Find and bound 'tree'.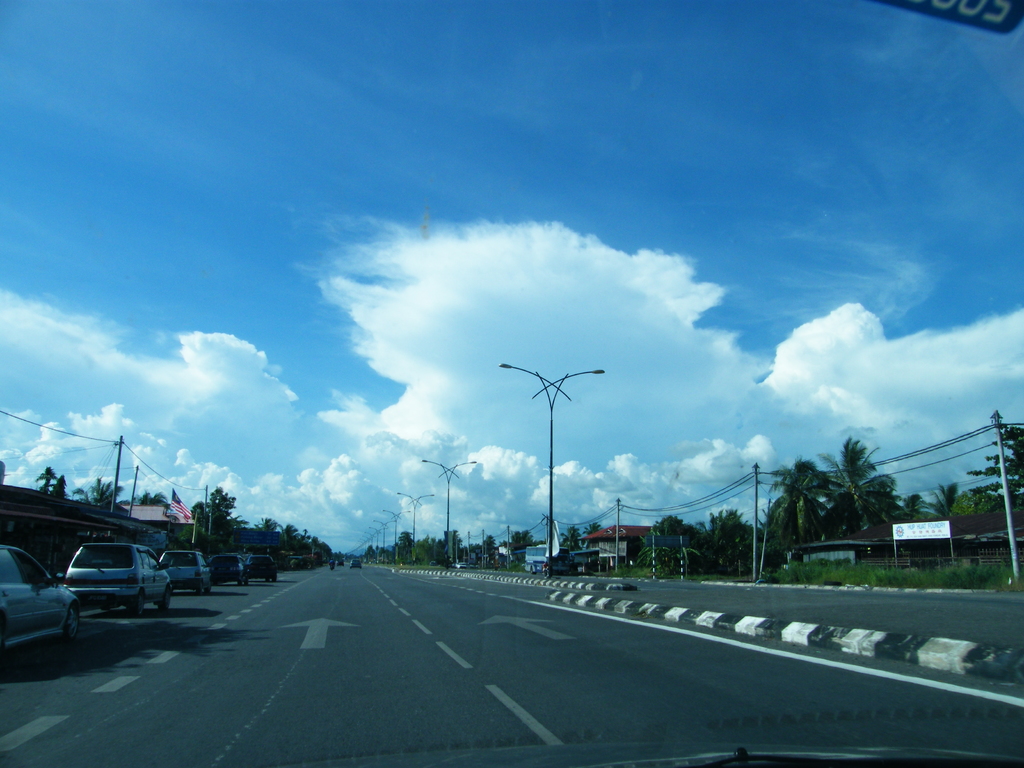
Bound: {"left": 579, "top": 521, "right": 604, "bottom": 553}.
